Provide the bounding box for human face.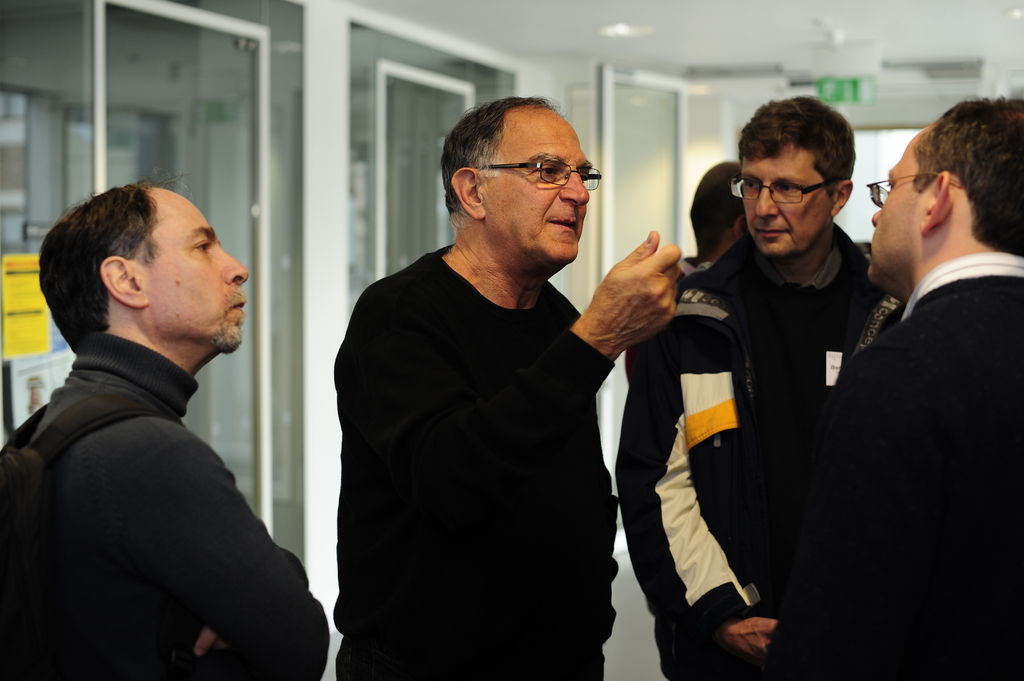
<bbox>742, 145, 833, 250</bbox>.
